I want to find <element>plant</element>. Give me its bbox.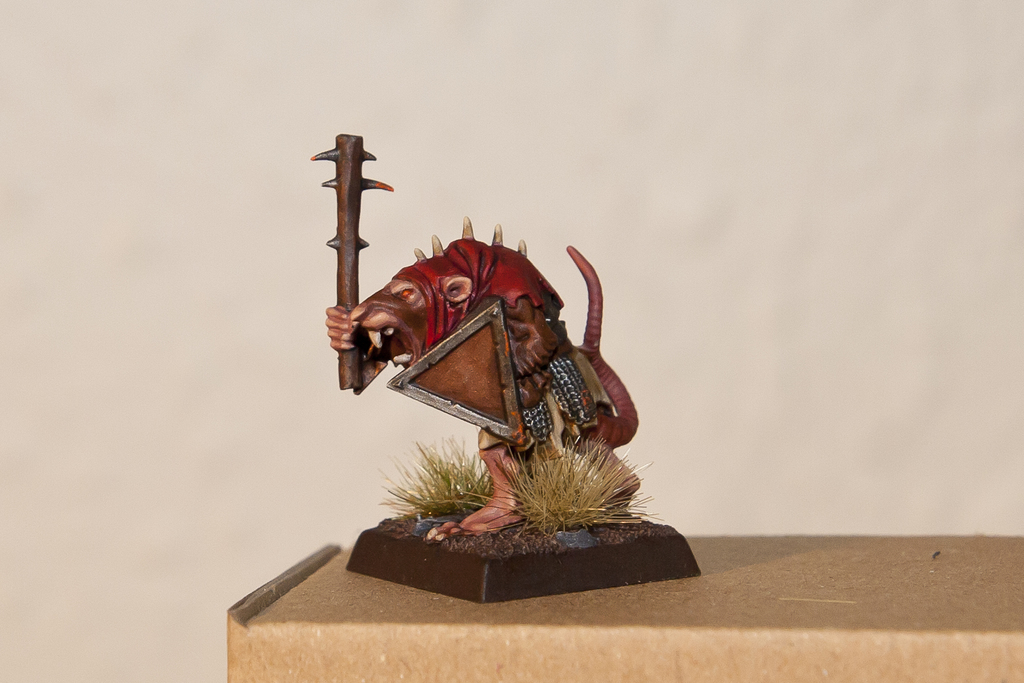
select_region(365, 442, 680, 547).
